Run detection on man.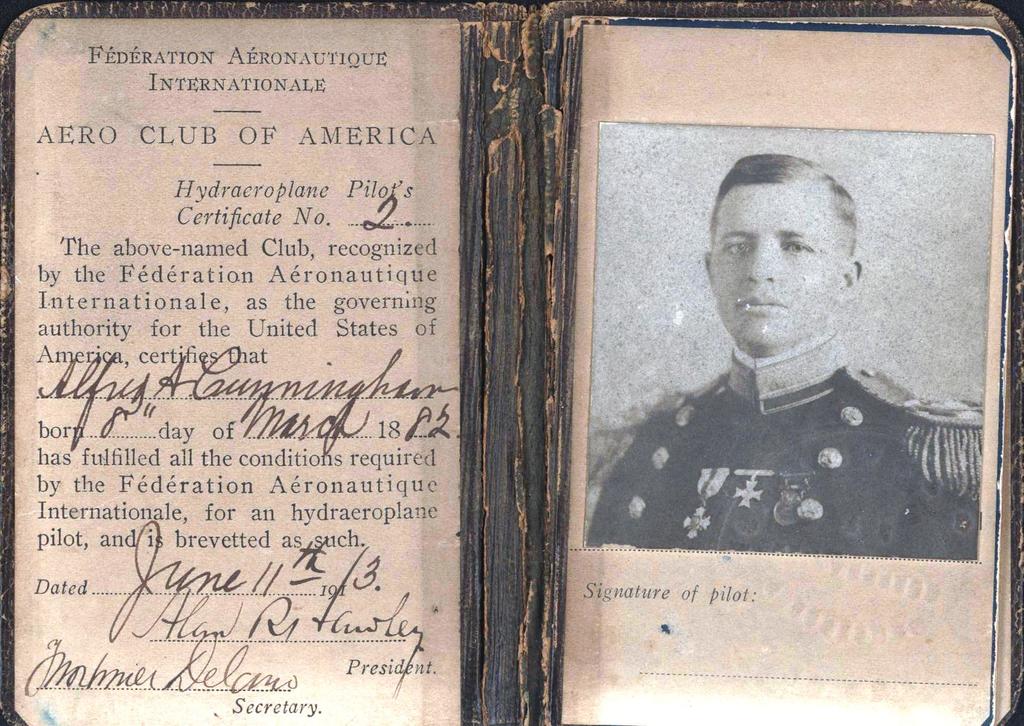
Result: 637:147:973:588.
